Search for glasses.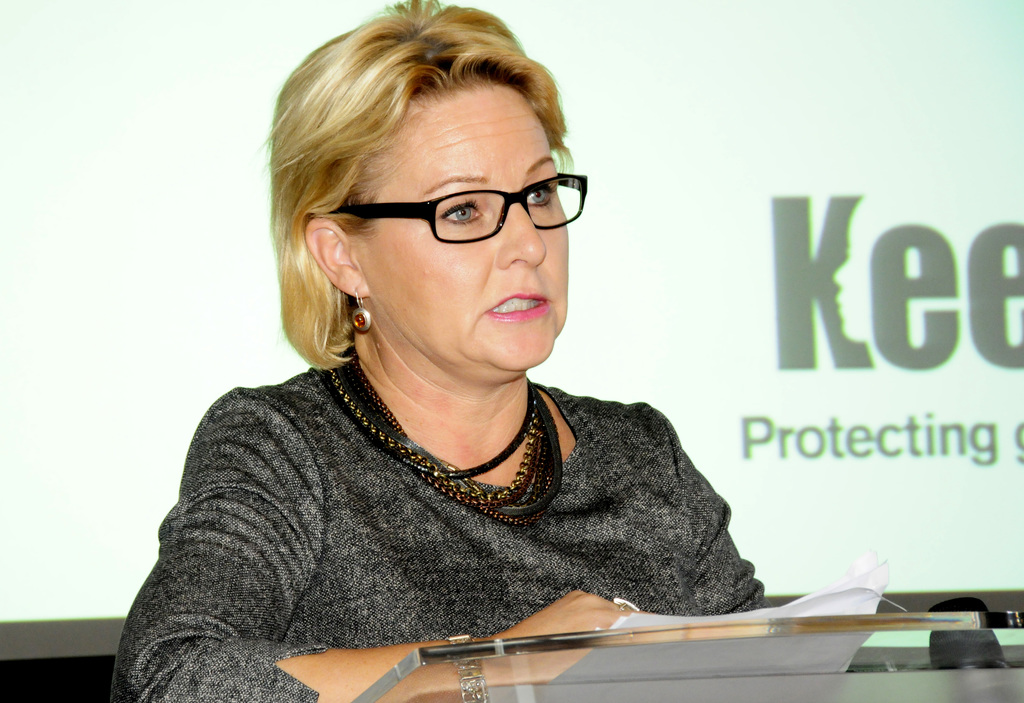
Found at box=[332, 171, 590, 246].
